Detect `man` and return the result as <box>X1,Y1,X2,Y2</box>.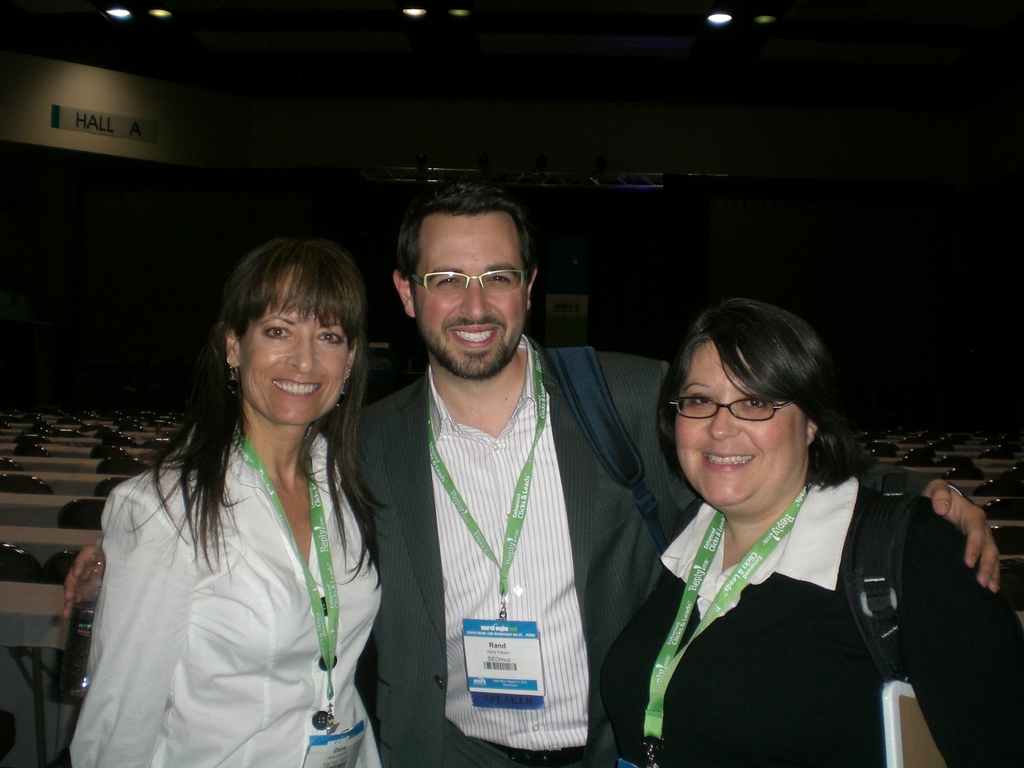
<box>62,172,1005,767</box>.
